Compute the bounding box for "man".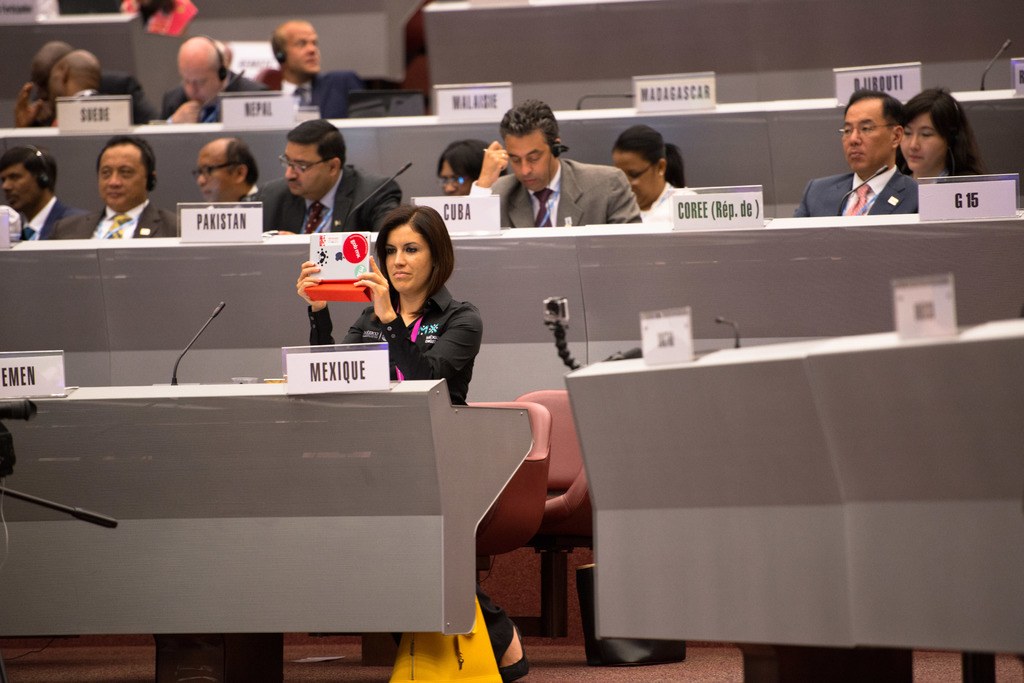
crop(787, 85, 924, 229).
